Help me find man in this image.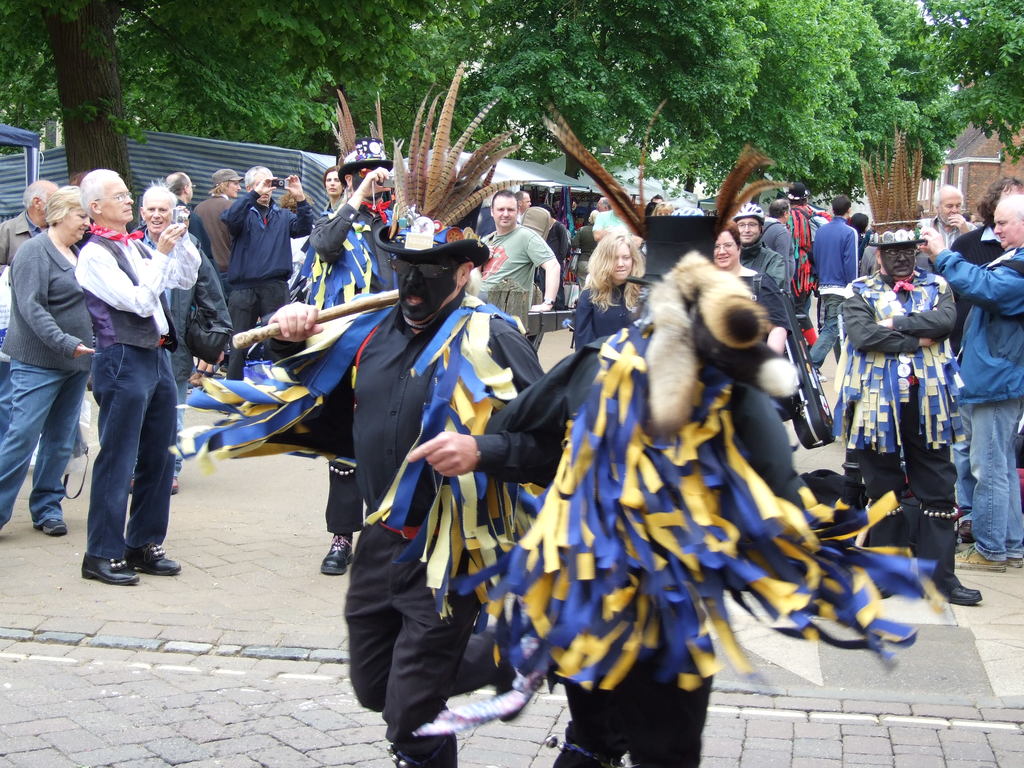
Found it: 915, 193, 1023, 572.
